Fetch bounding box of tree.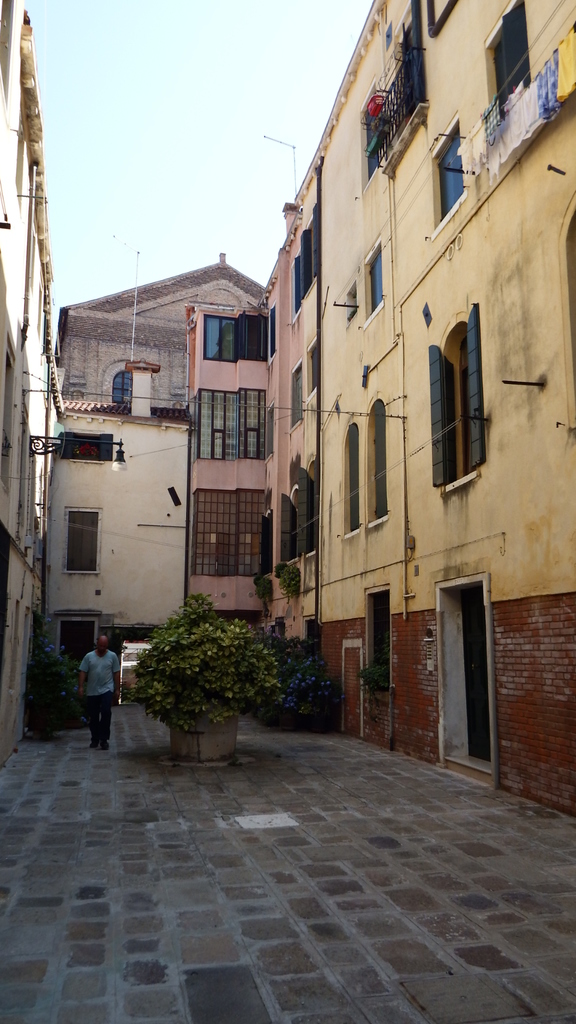
Bbox: {"left": 120, "top": 587, "right": 282, "bottom": 733}.
